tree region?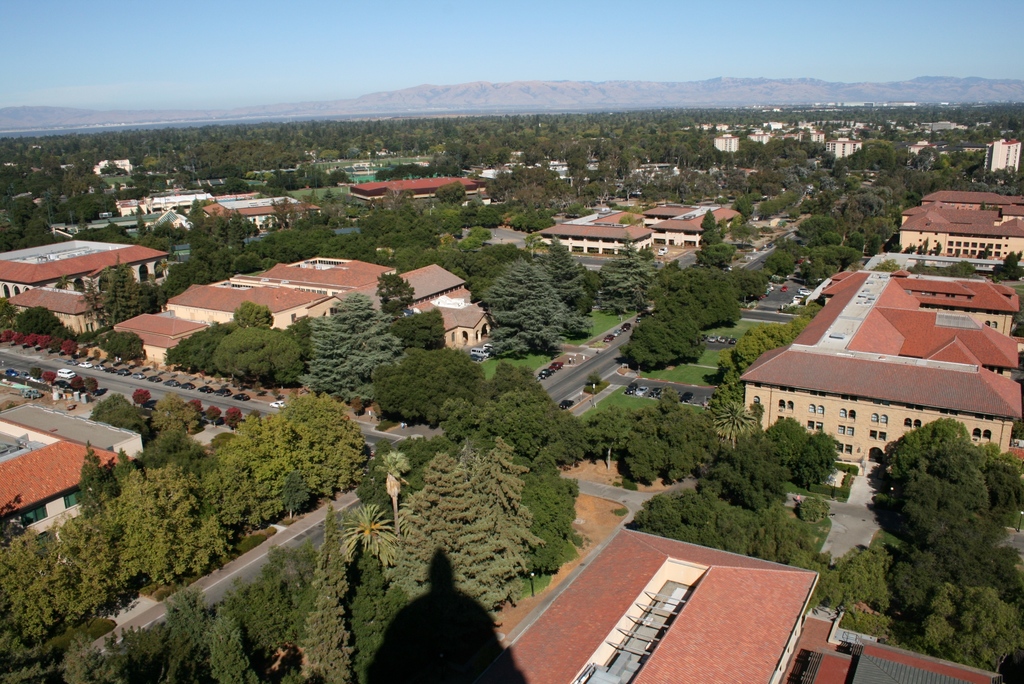
[0, 222, 25, 238]
